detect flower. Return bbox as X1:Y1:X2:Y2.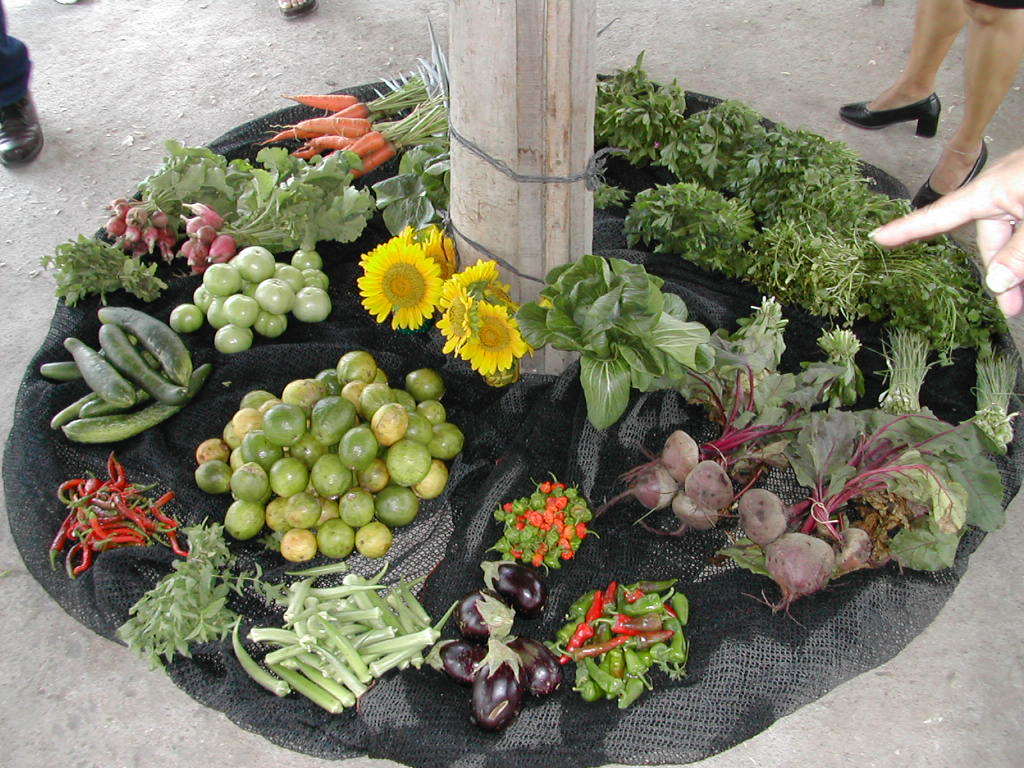
431:280:483:357.
